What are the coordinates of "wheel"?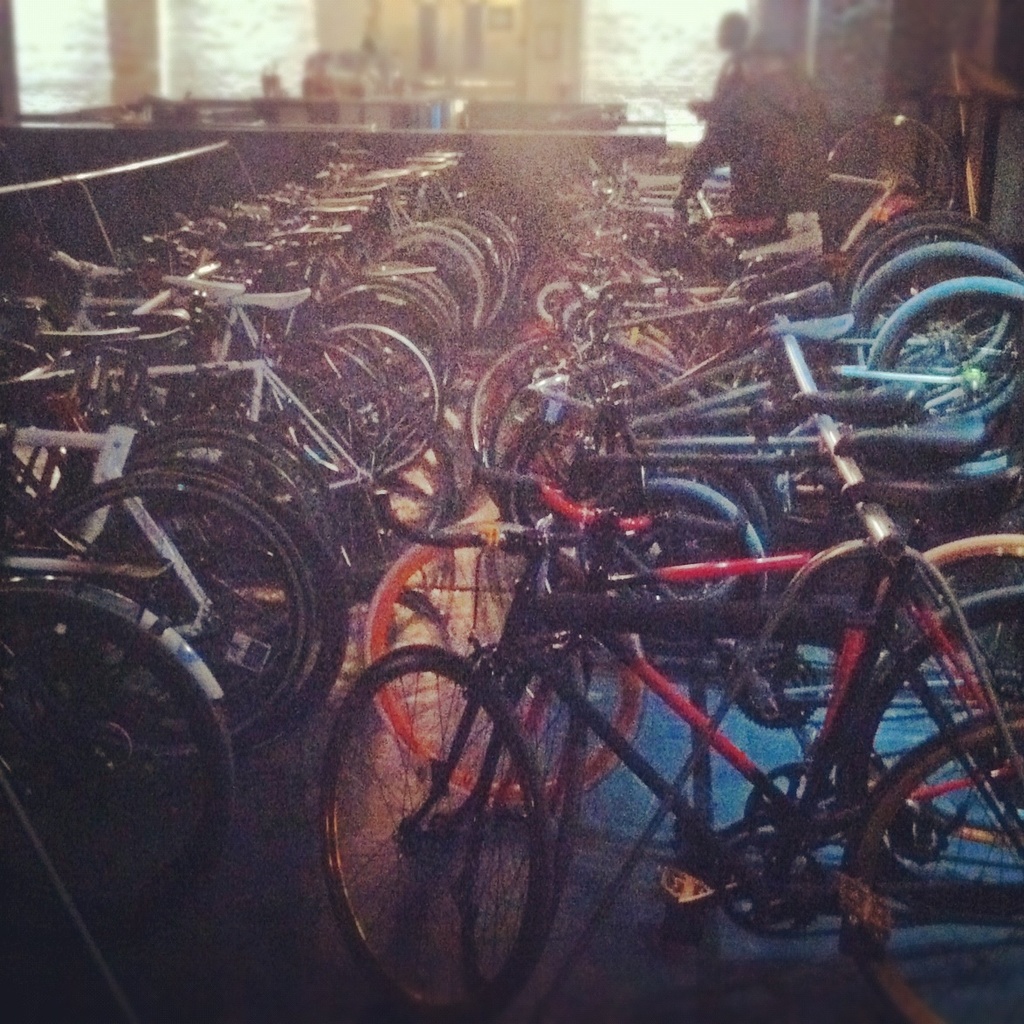
bbox=[0, 591, 244, 977].
